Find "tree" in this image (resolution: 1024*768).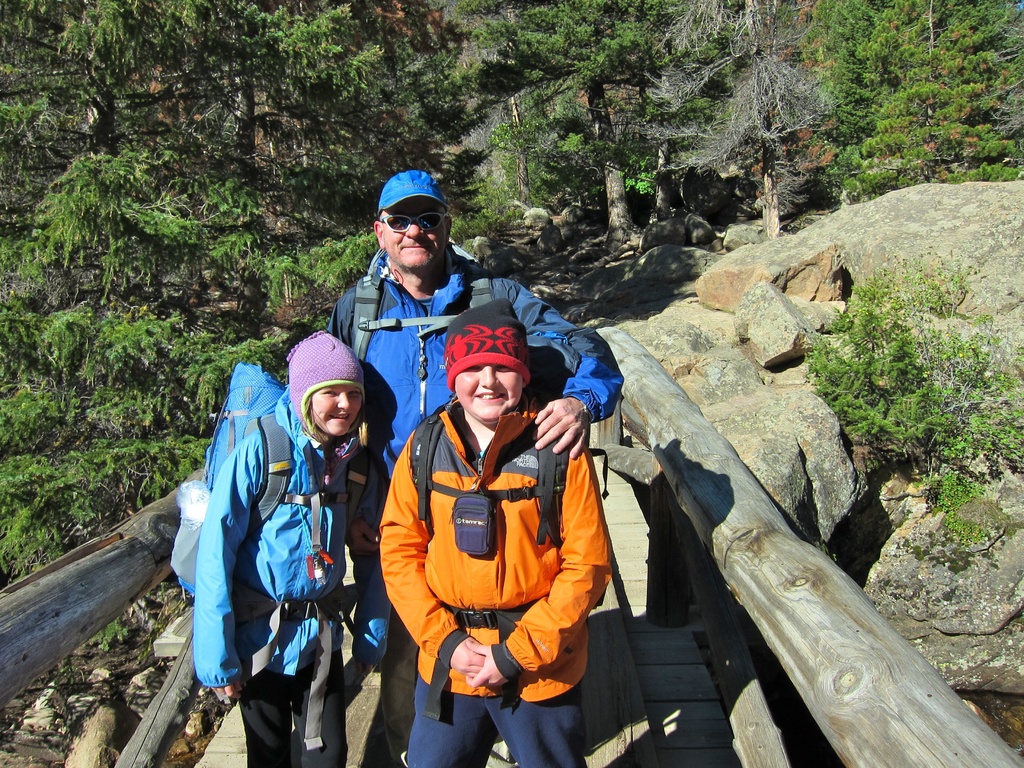
458/0/671/270.
